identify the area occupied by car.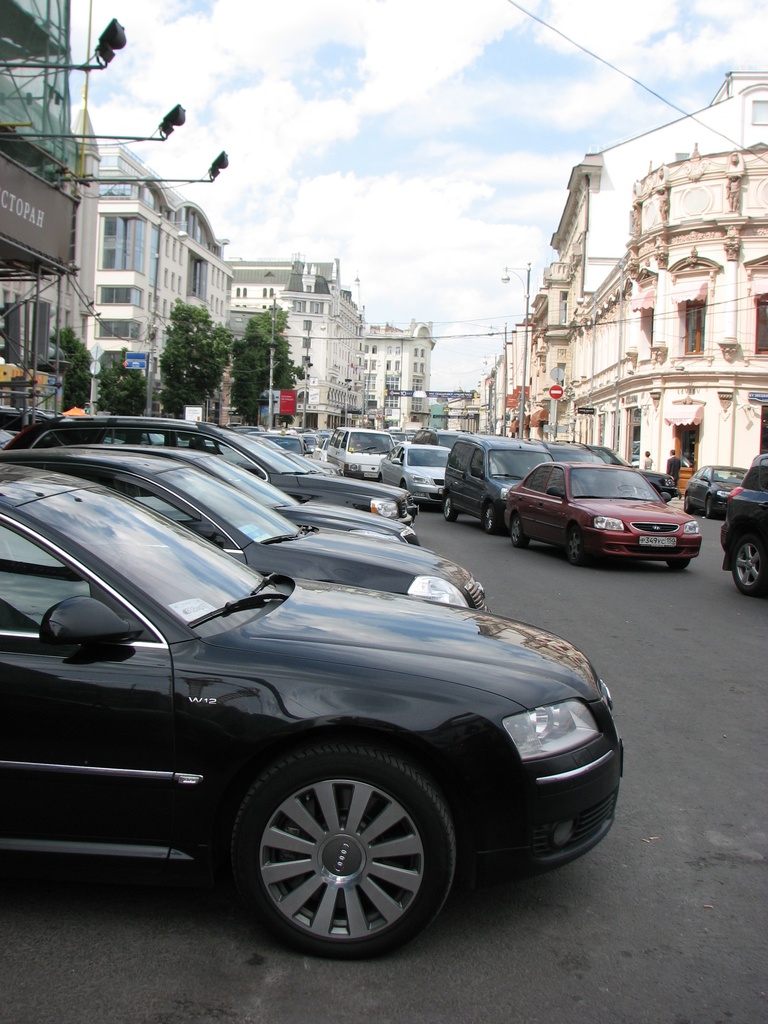
Area: [1, 445, 483, 615].
